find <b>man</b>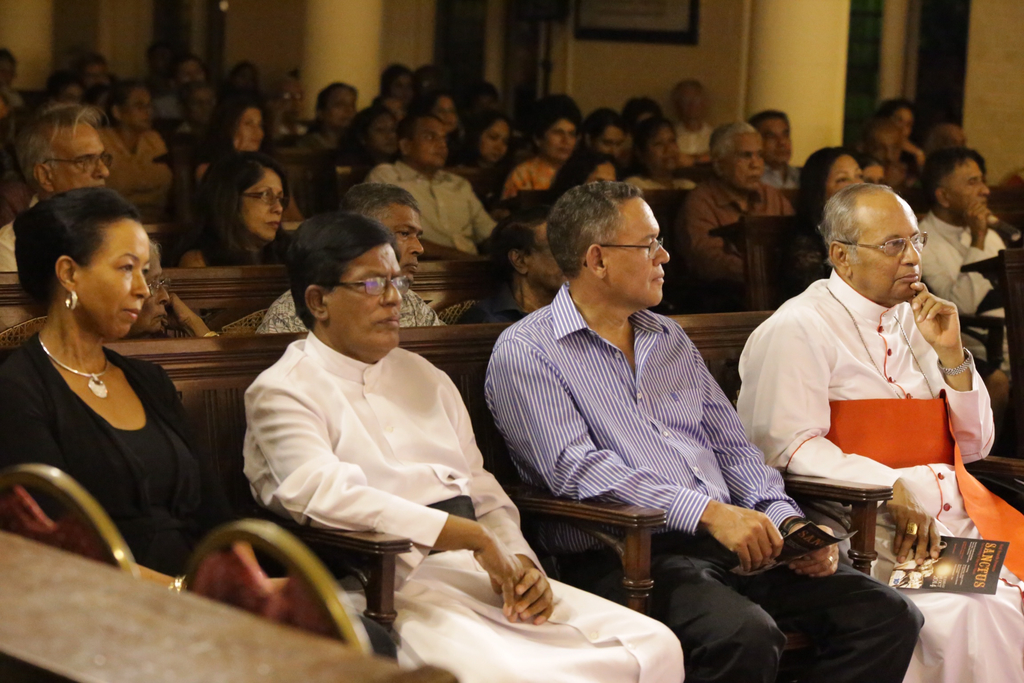
pyautogui.locateOnScreen(920, 147, 1012, 380)
